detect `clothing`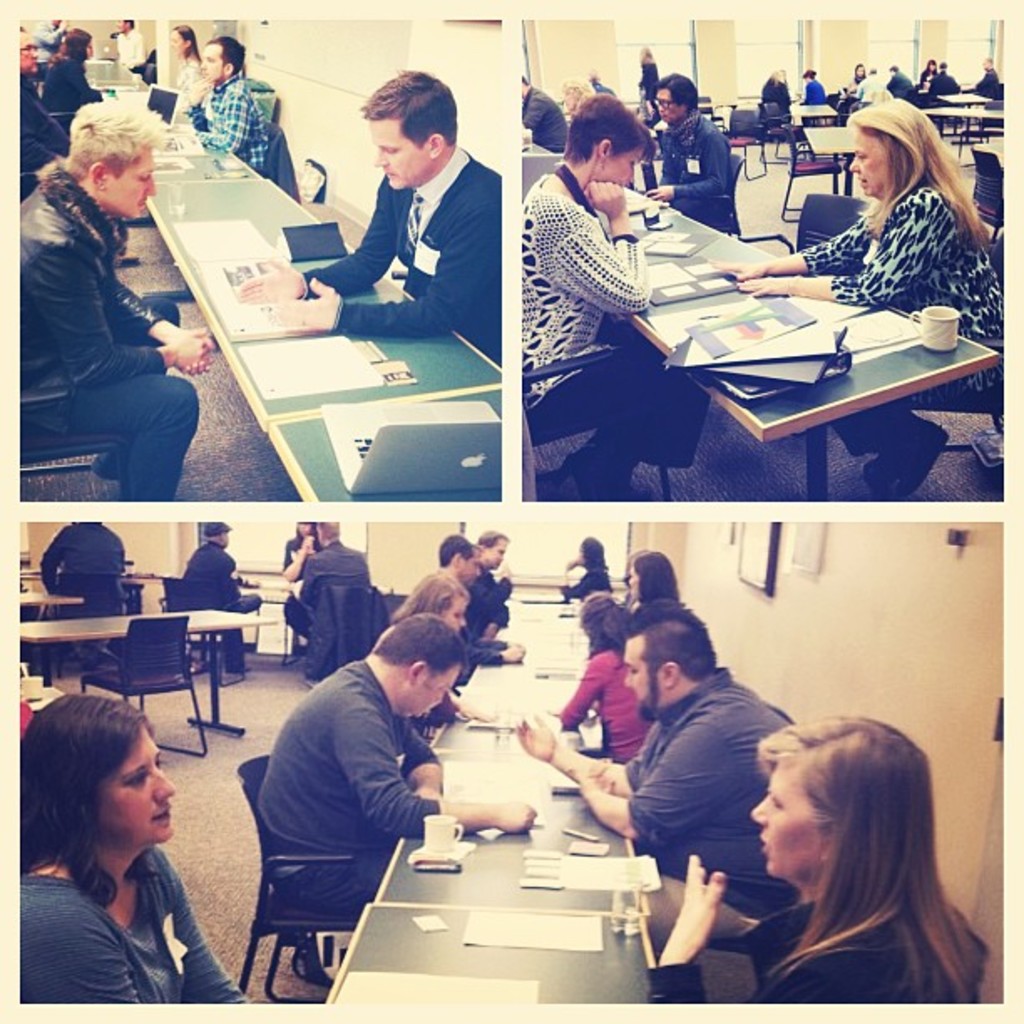
bbox(653, 865, 977, 1019)
